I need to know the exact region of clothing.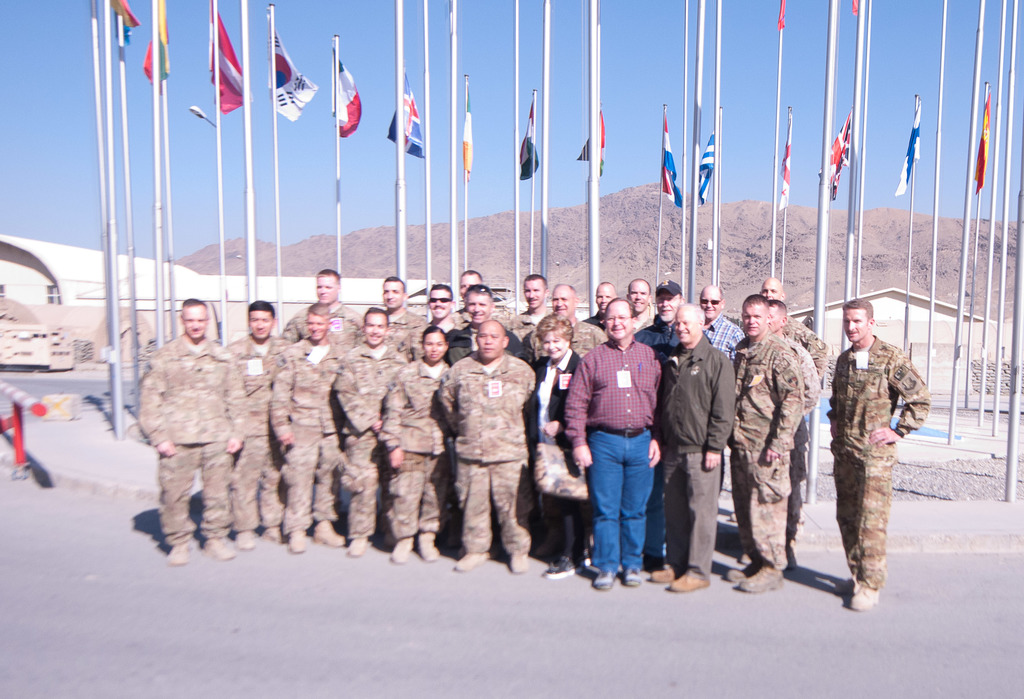
Region: {"left": 826, "top": 344, "right": 929, "bottom": 595}.
